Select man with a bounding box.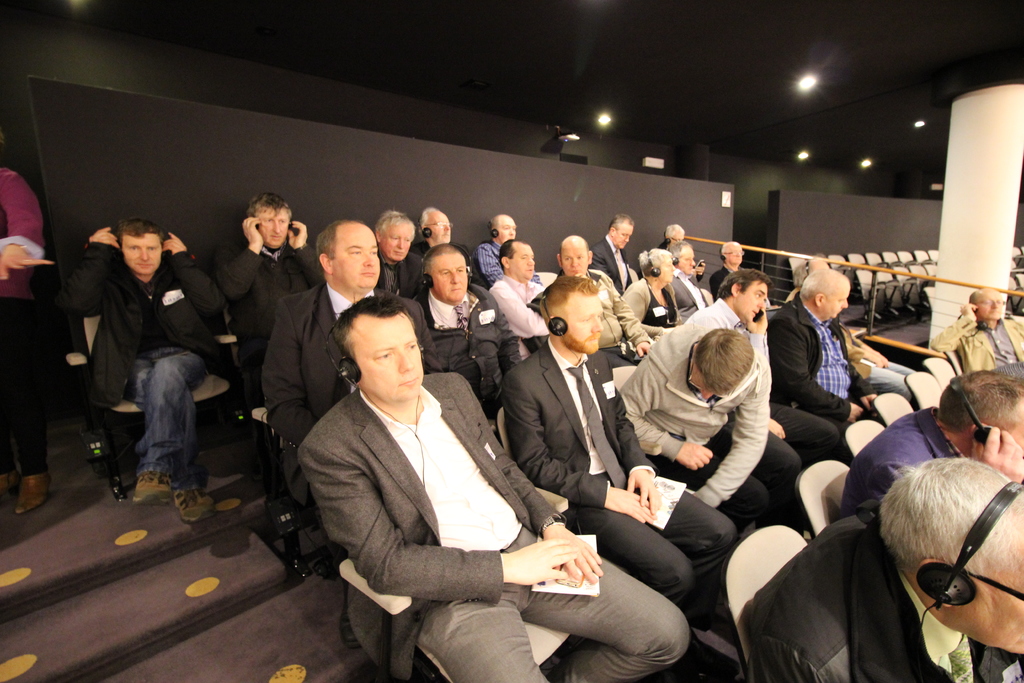
(501, 273, 738, 633).
